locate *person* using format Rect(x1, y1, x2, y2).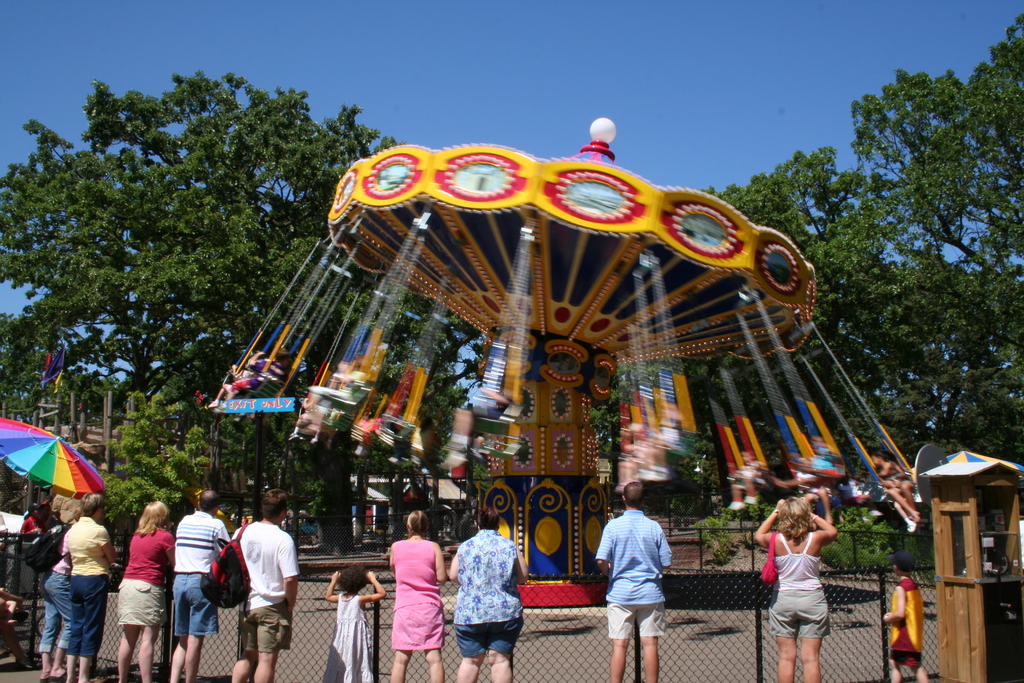
Rect(448, 507, 527, 682).
